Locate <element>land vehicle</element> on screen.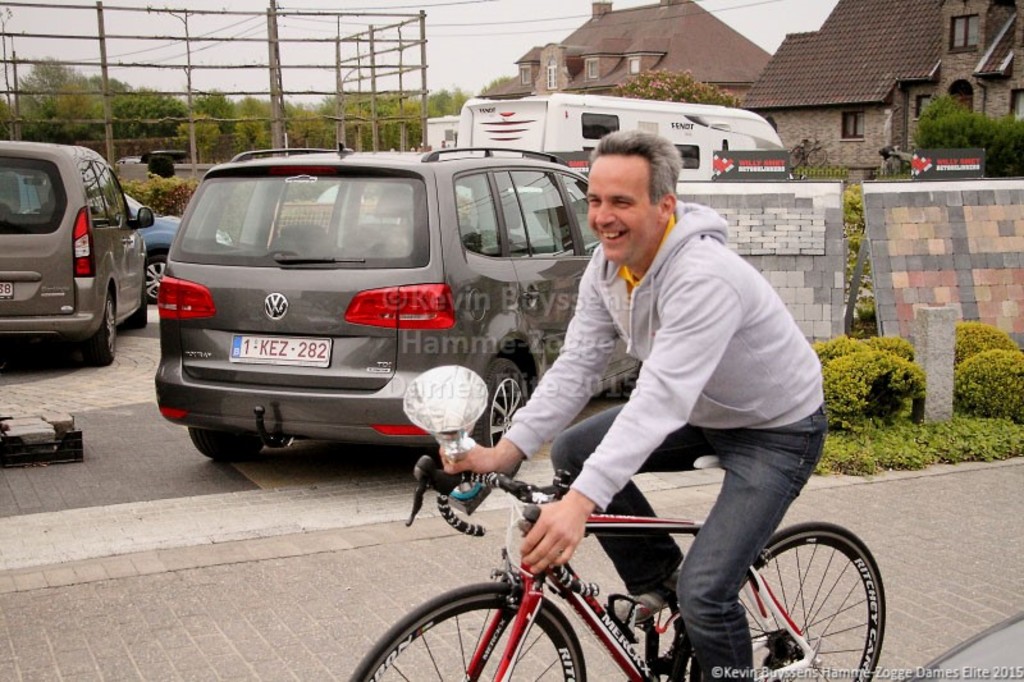
On screen at (left=0, top=137, right=154, bottom=371).
